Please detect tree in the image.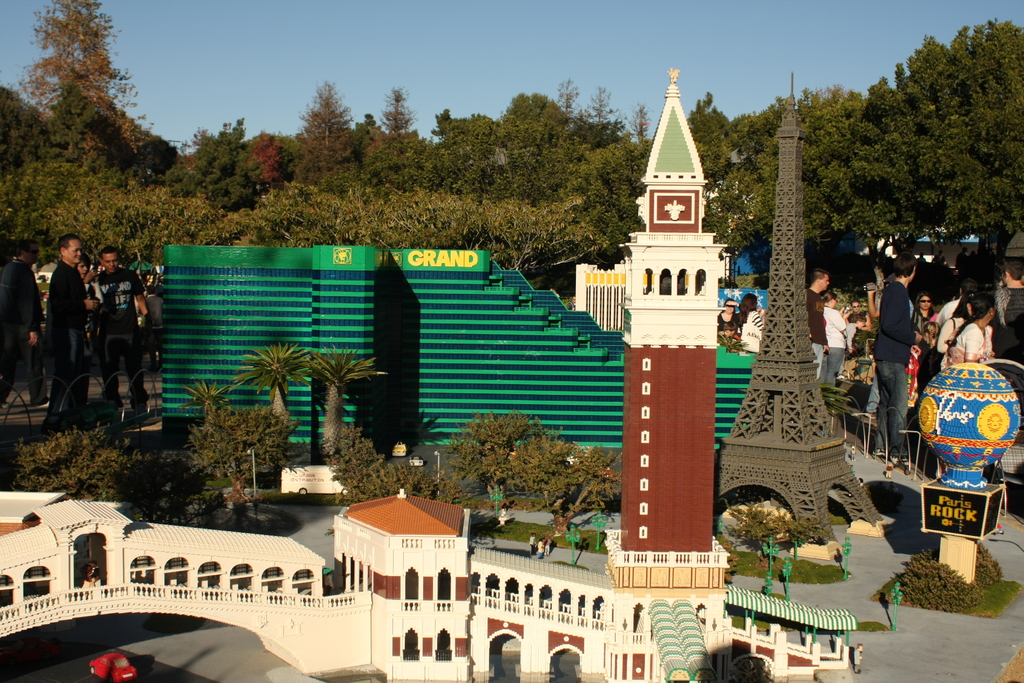
l=831, t=21, r=1023, b=300.
